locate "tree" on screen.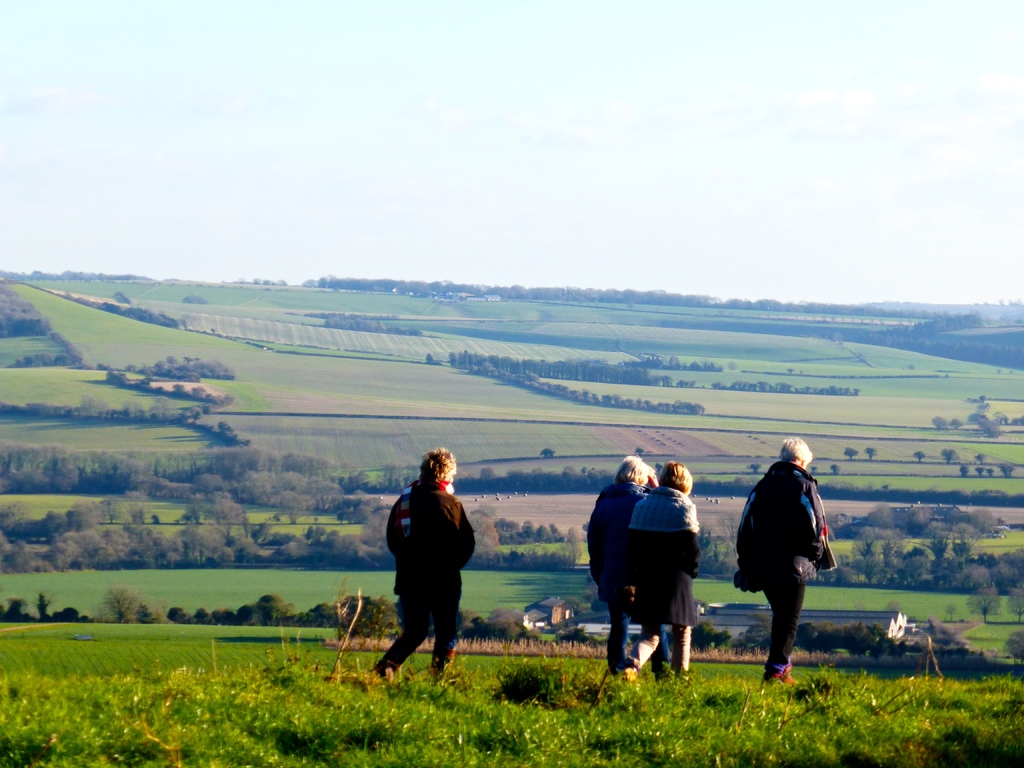
On screen at select_region(904, 447, 927, 467).
